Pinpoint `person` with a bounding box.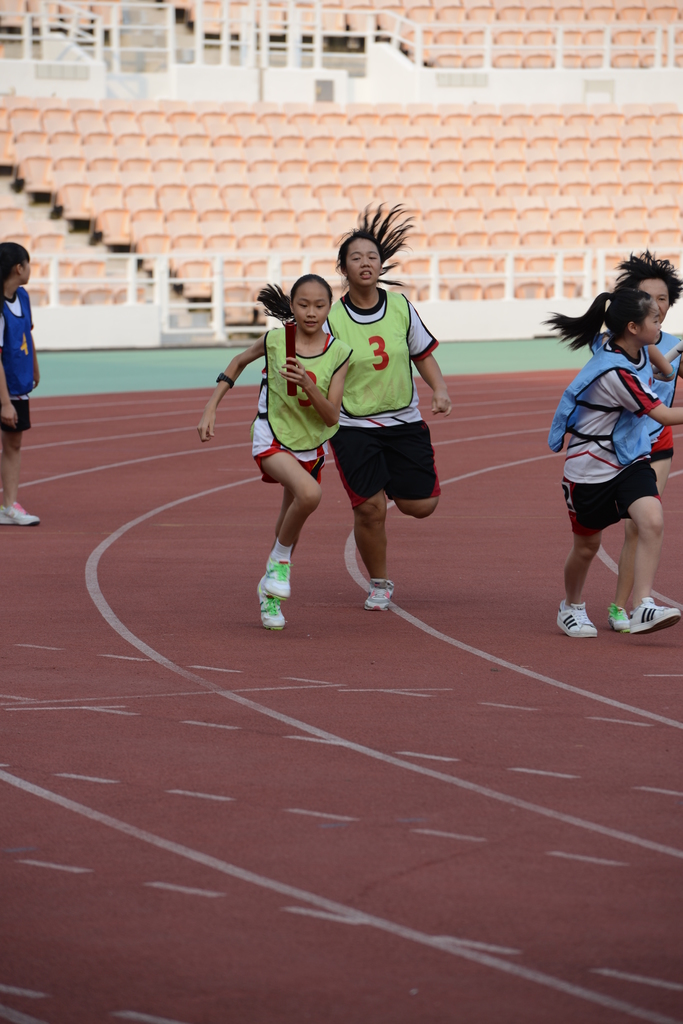
region(0, 237, 42, 527).
